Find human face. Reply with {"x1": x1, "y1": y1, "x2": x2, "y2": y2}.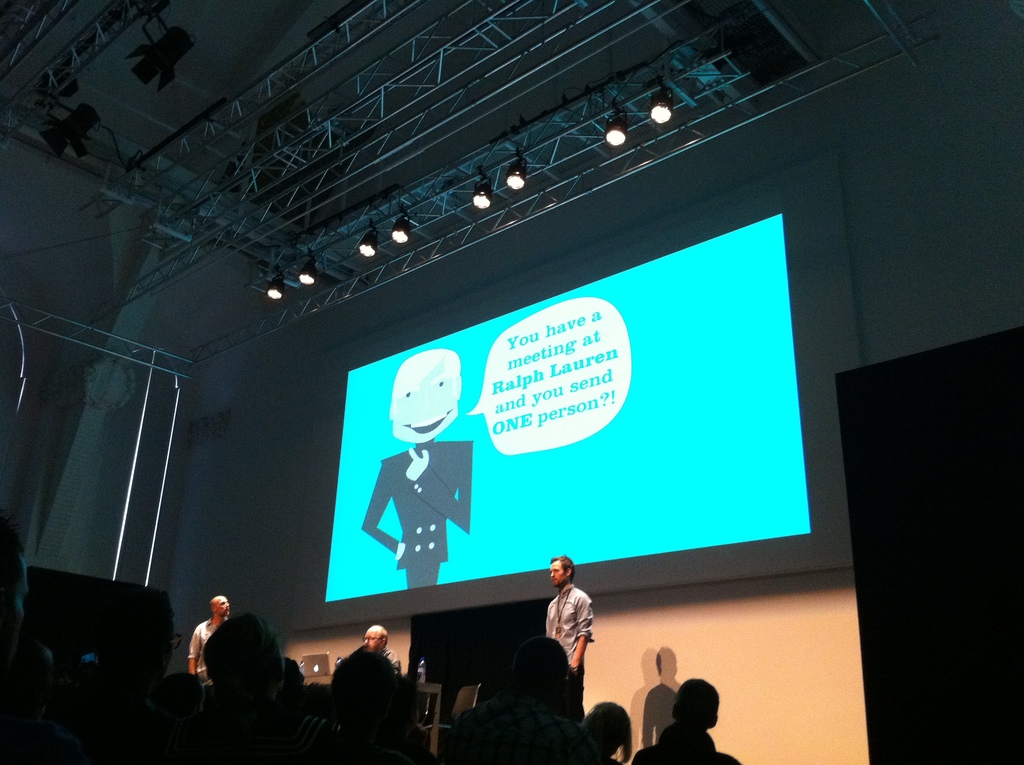
{"x1": 547, "y1": 561, "x2": 567, "y2": 586}.
